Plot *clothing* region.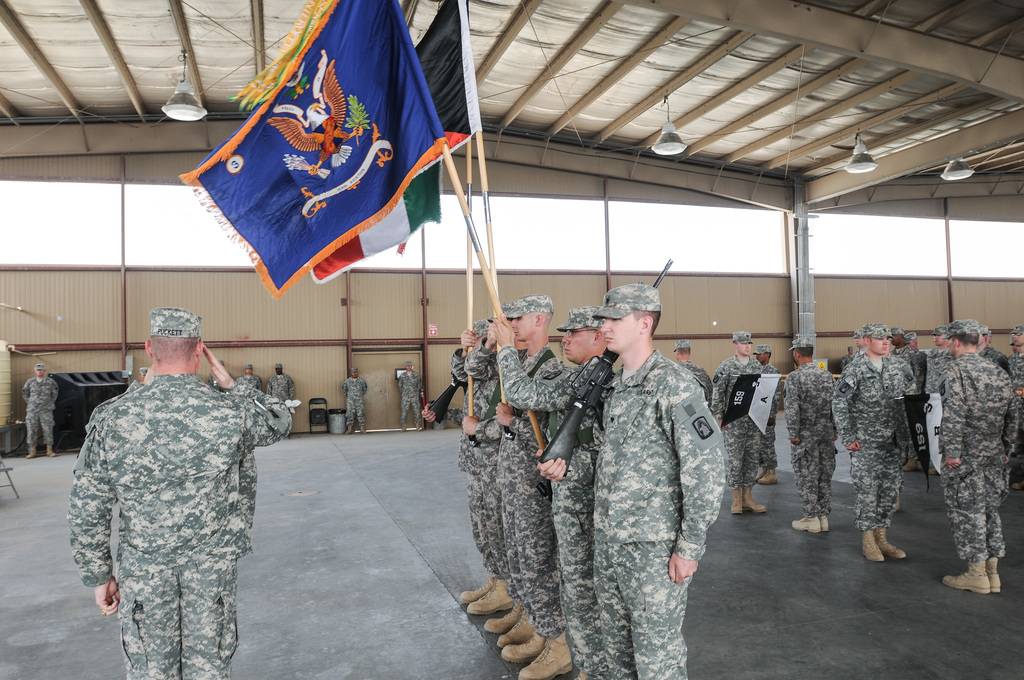
Plotted at BBox(237, 376, 270, 387).
